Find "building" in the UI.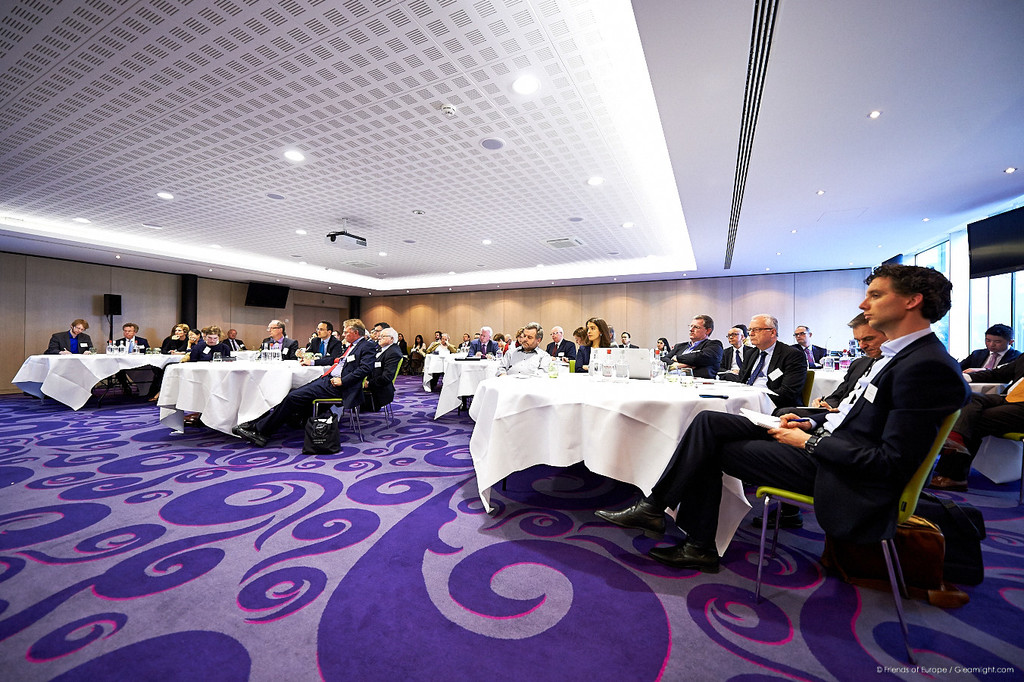
UI element at [0,0,1023,681].
